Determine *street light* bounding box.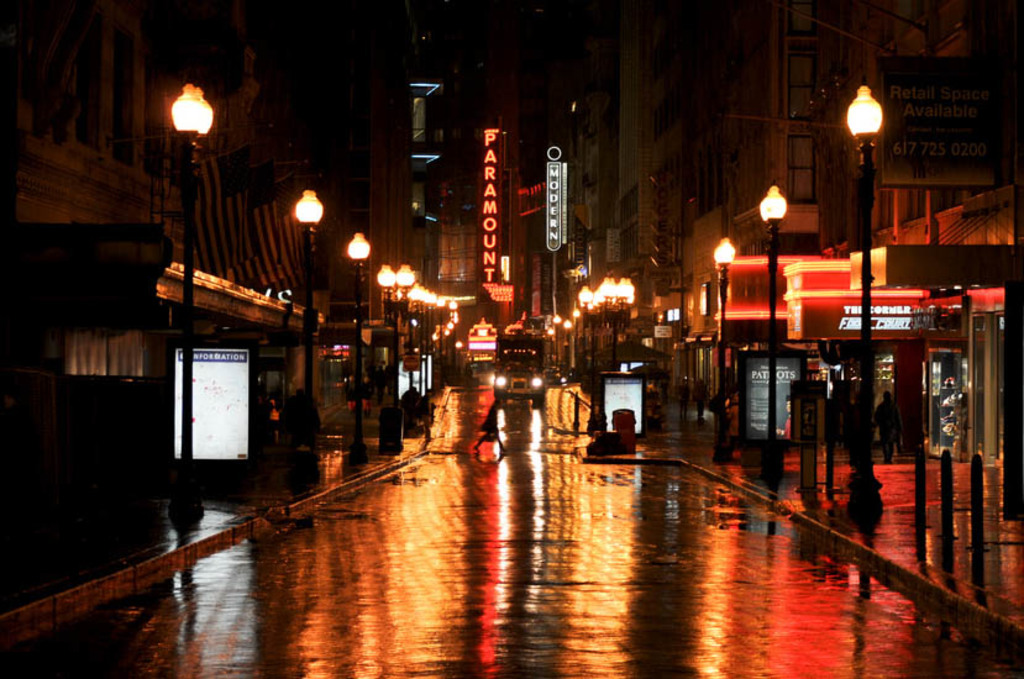
Determined: 158:77:221:535.
